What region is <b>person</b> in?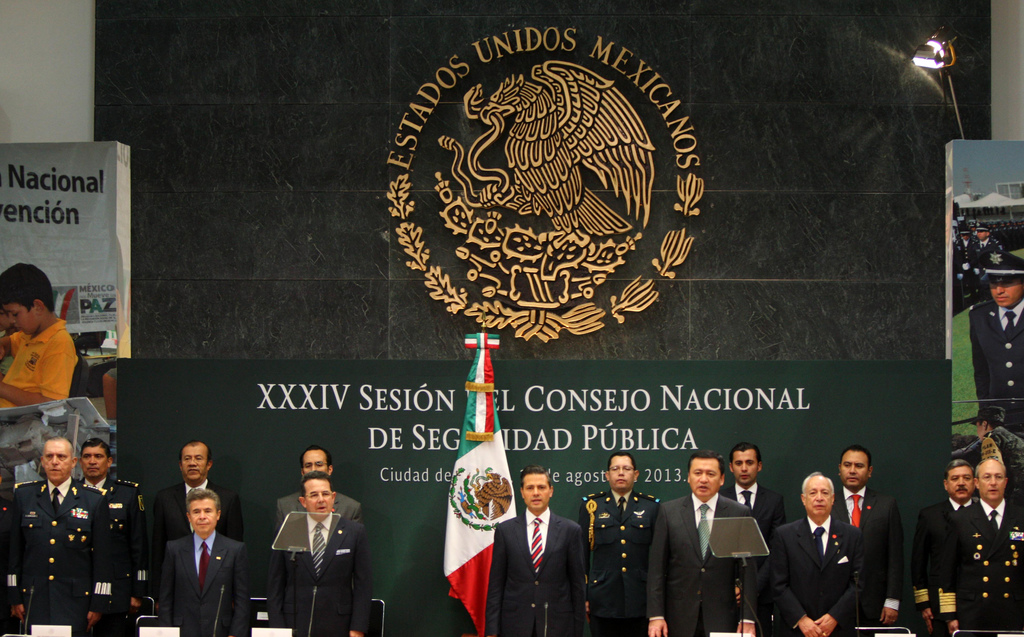
(x1=970, y1=217, x2=998, y2=286).
